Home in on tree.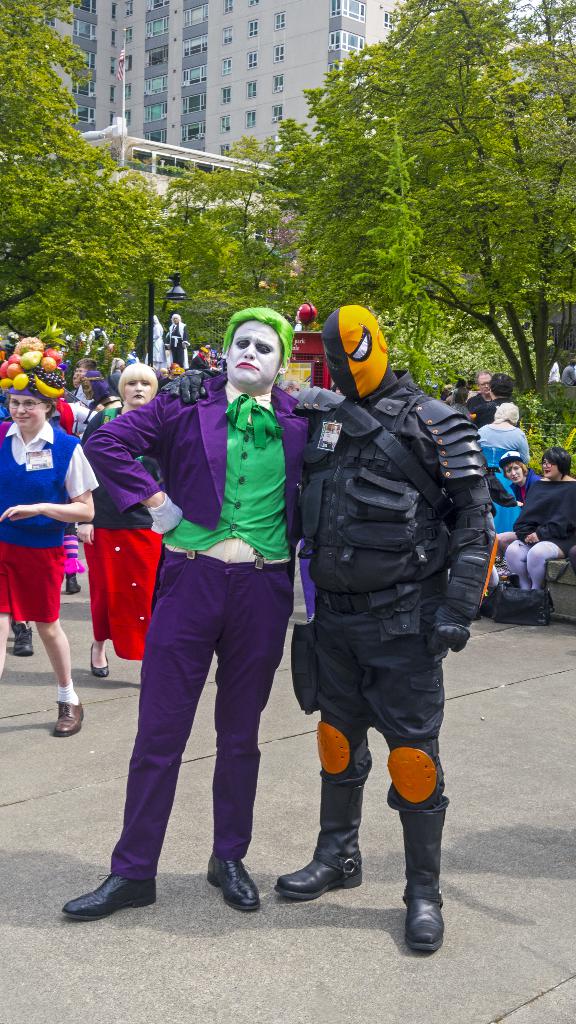
Homed in at crop(297, 4, 575, 489).
